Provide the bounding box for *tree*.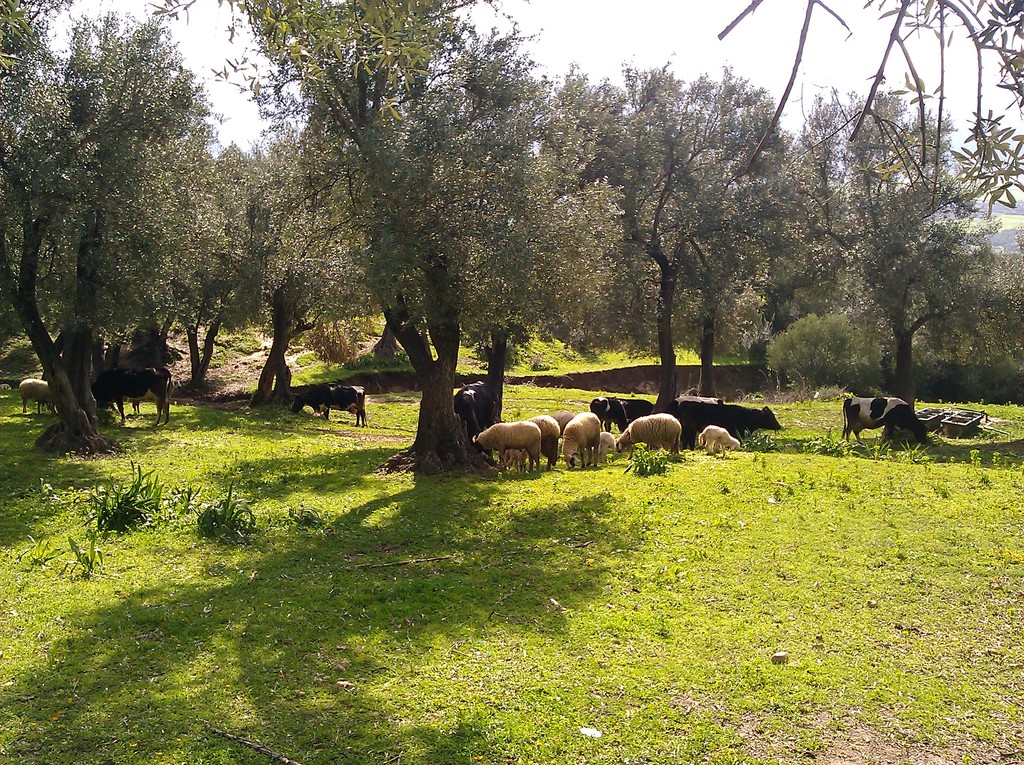
BBox(730, 79, 886, 374).
